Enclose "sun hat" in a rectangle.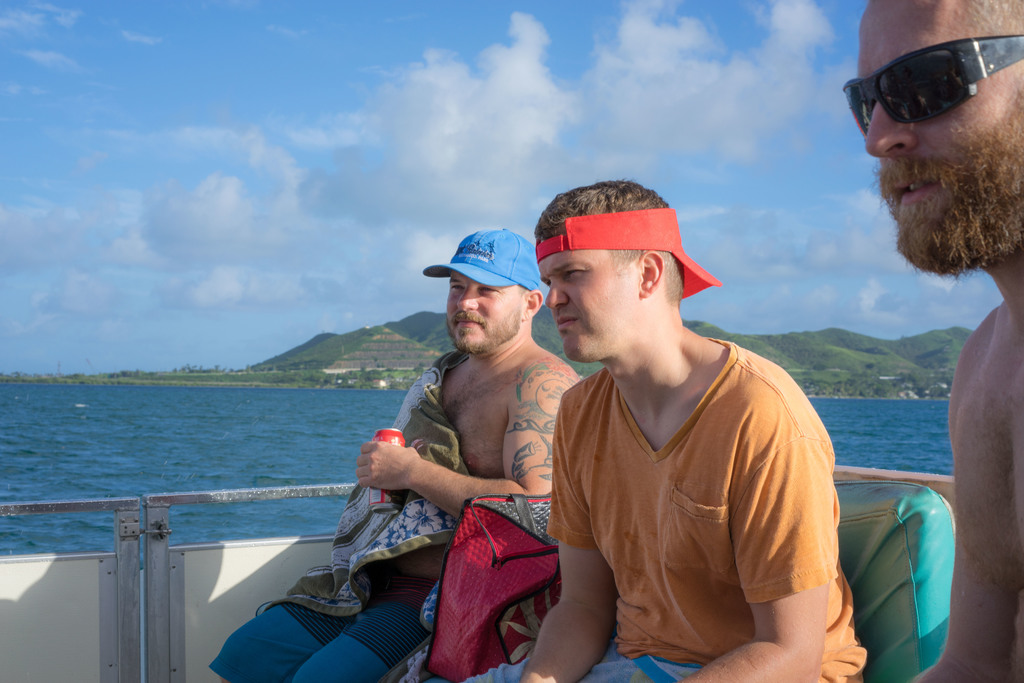
{"x1": 426, "y1": 227, "x2": 541, "y2": 307}.
